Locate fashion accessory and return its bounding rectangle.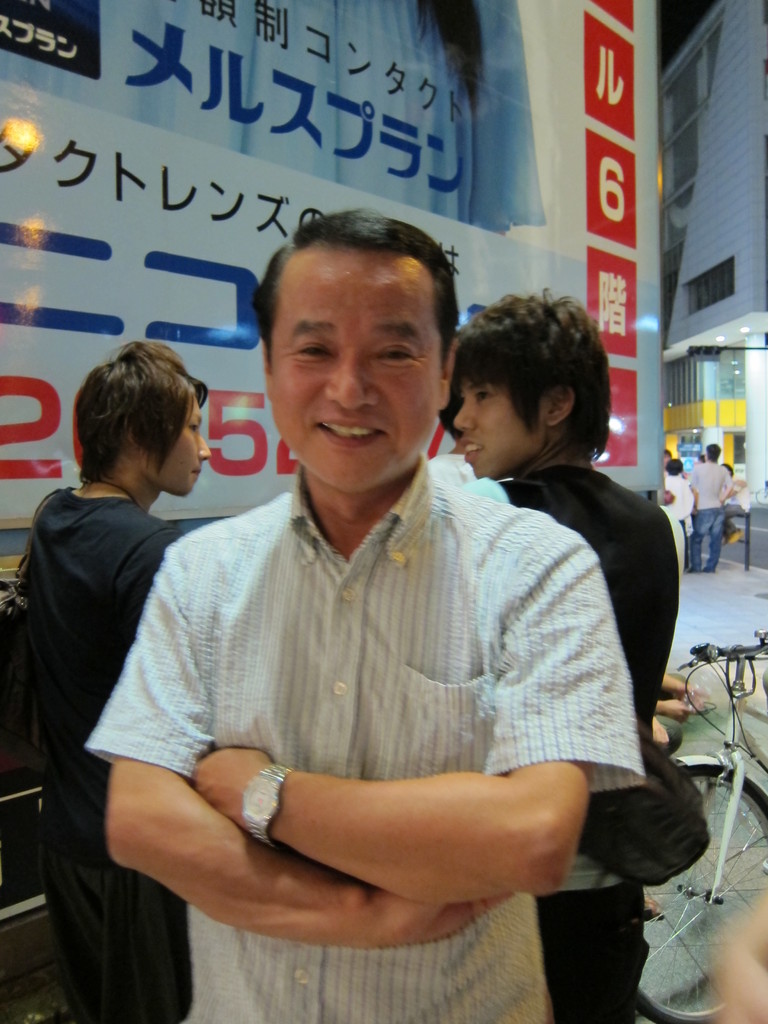
bbox=(0, 483, 65, 693).
